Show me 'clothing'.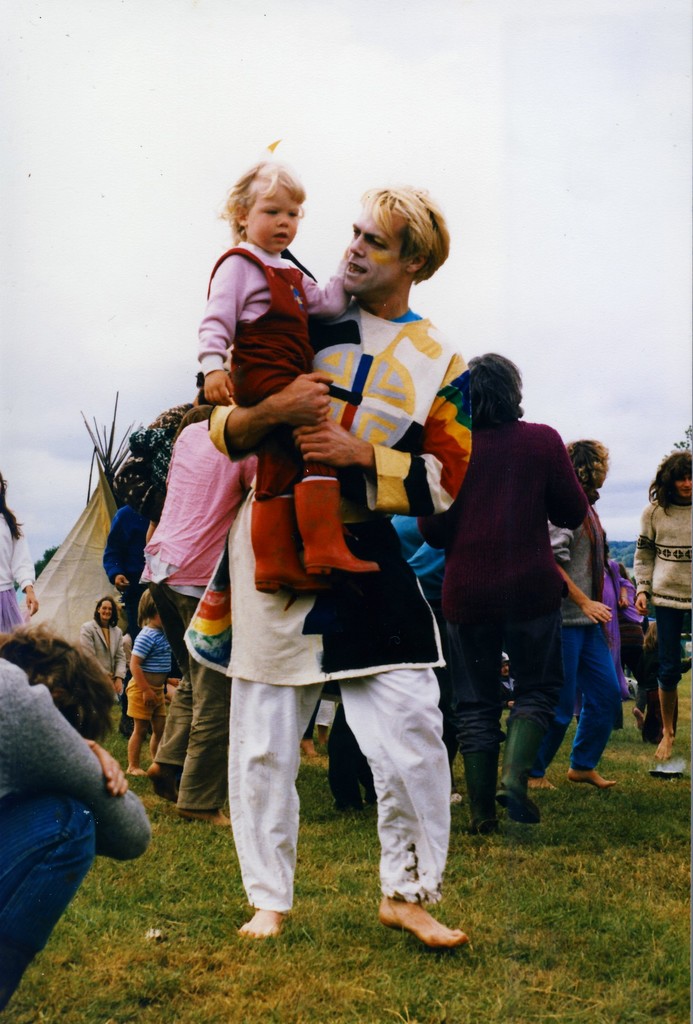
'clothing' is here: {"x1": 125, "y1": 671, "x2": 176, "y2": 719}.
